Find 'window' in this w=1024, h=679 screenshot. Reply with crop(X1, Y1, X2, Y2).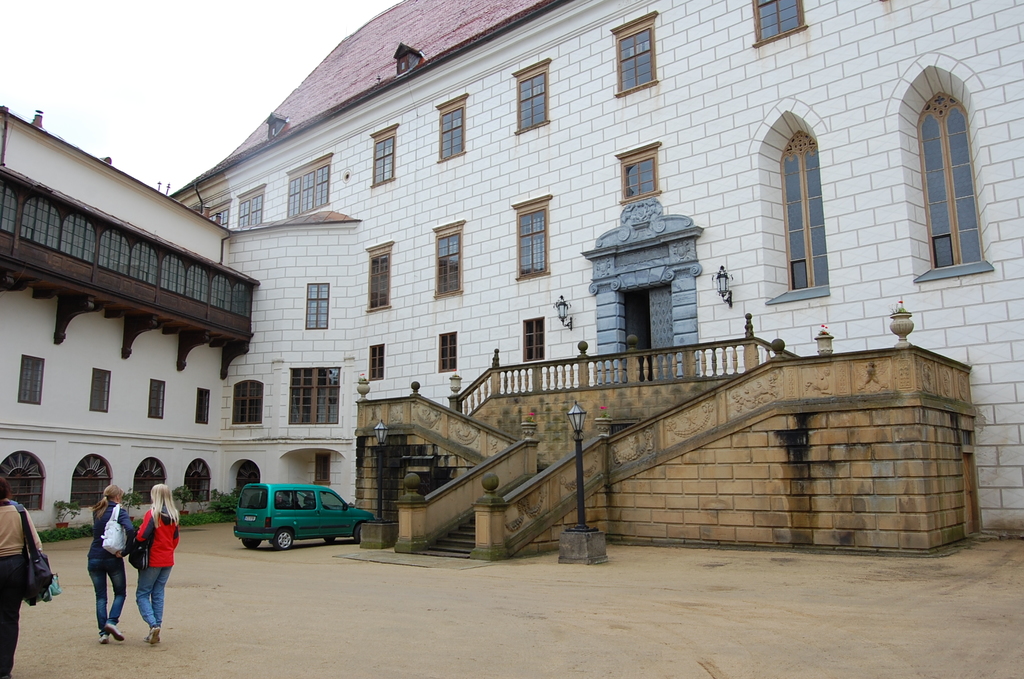
crop(609, 10, 659, 99).
